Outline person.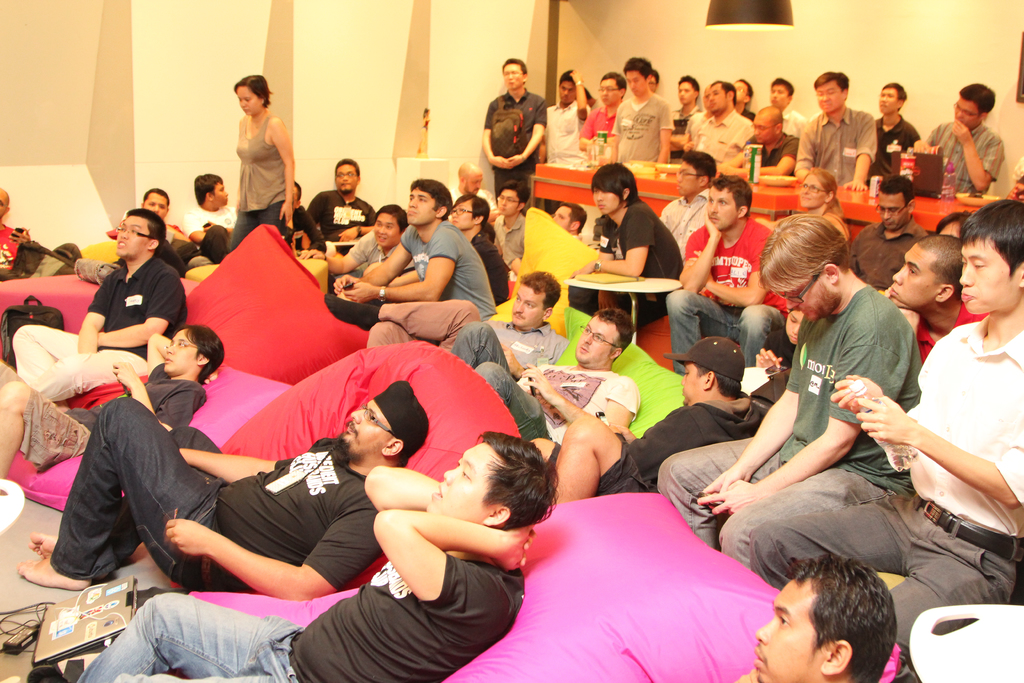
Outline: bbox=(485, 183, 530, 267).
